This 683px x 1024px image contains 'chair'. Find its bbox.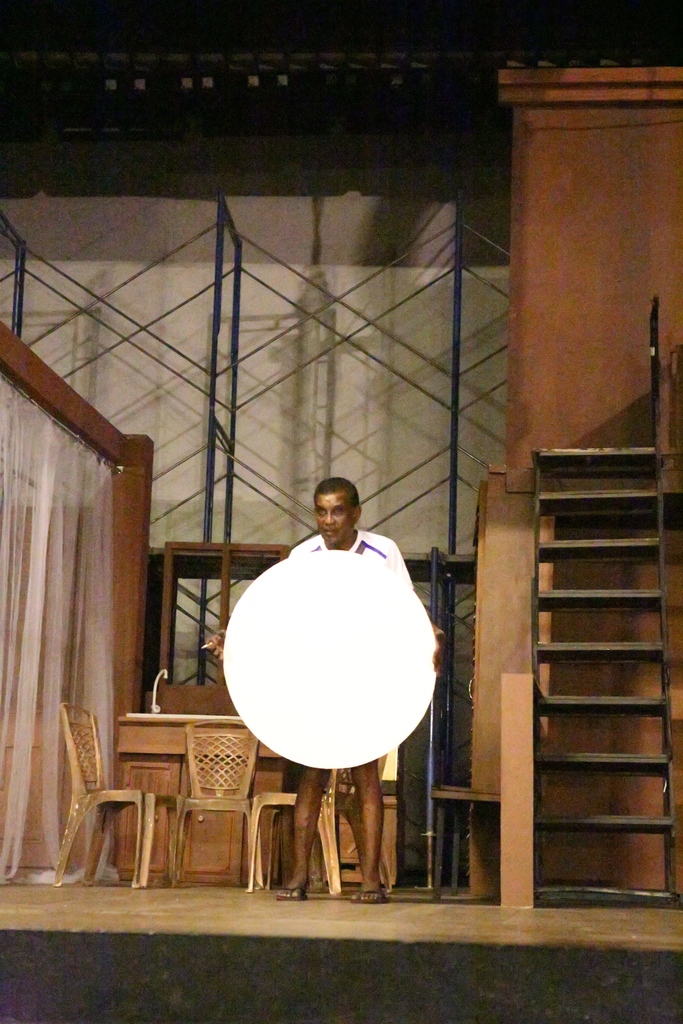
BBox(42, 707, 175, 888).
